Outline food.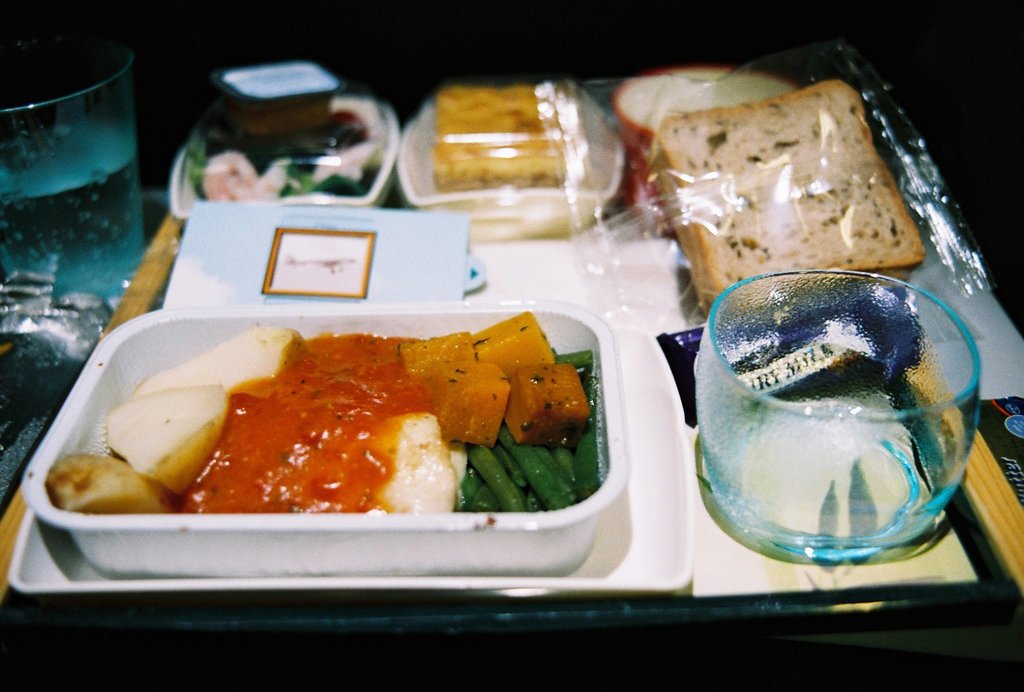
Outline: BBox(616, 69, 800, 131).
